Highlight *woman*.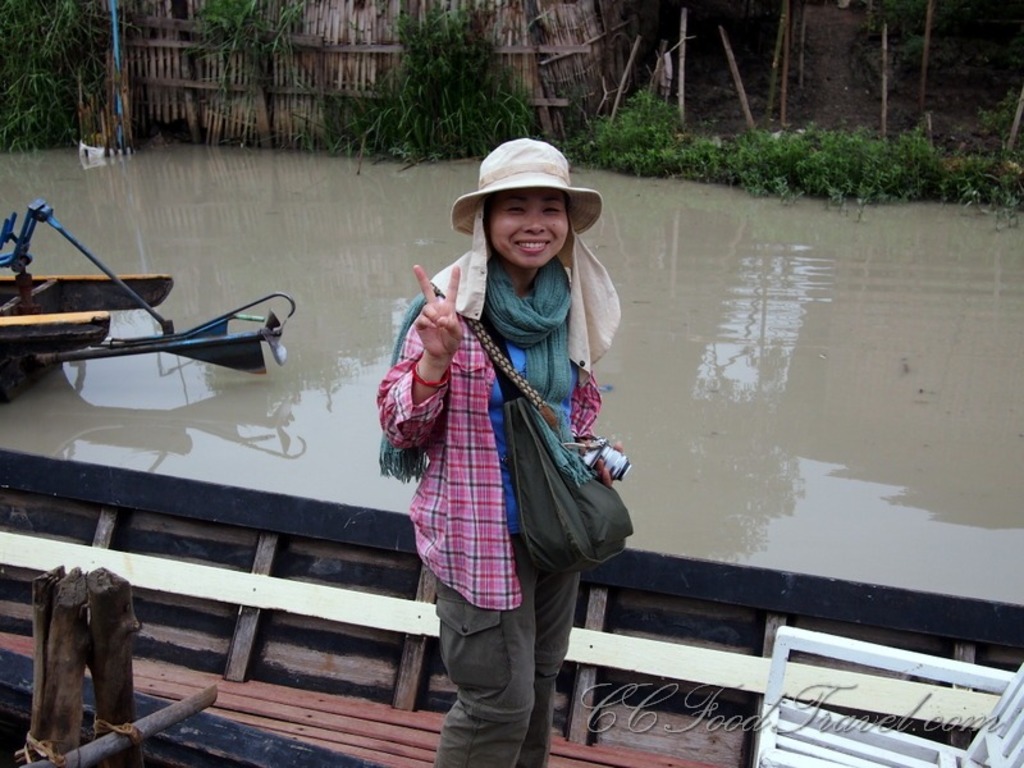
Highlighted region: l=379, t=138, r=627, b=767.
